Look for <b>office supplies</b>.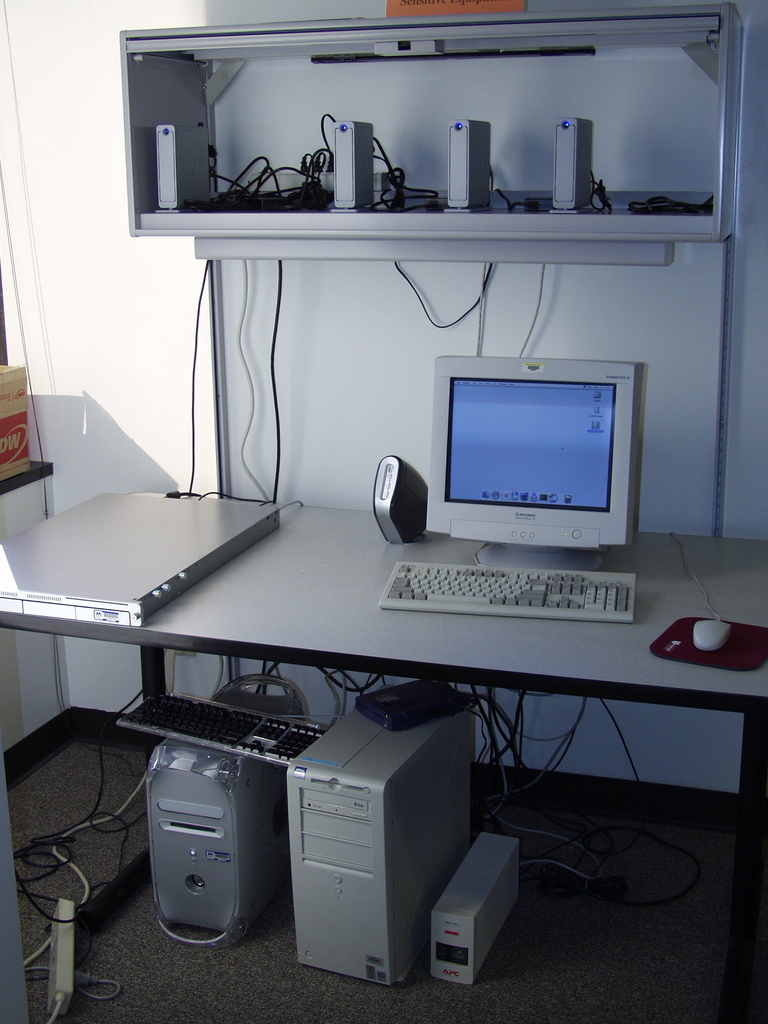
Found: [209,662,299,710].
